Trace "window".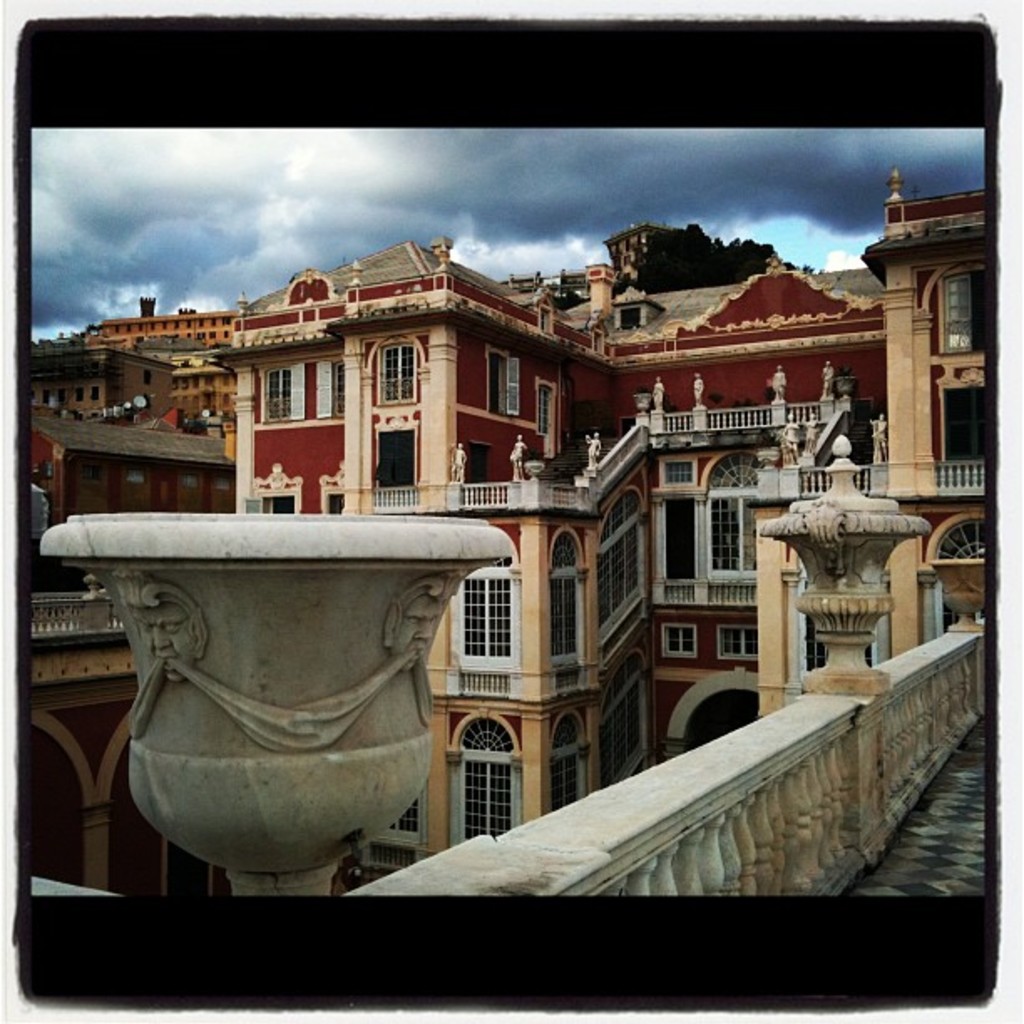
Traced to 318 361 348 415.
